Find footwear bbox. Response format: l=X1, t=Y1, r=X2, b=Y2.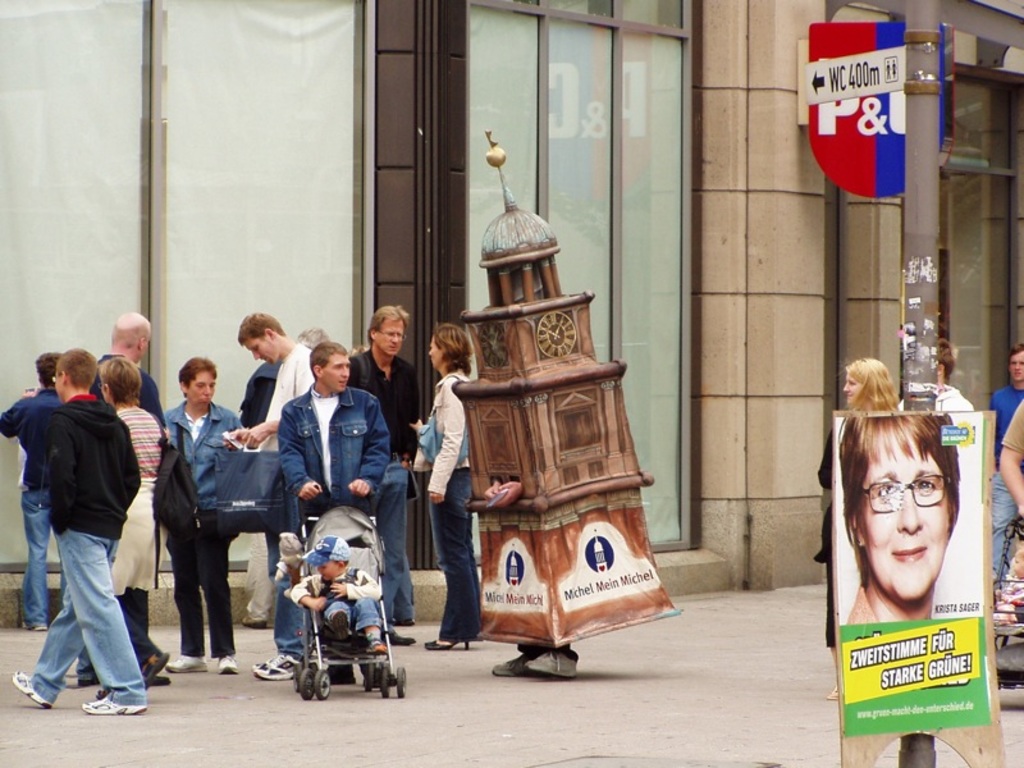
l=169, t=652, r=209, b=672.
